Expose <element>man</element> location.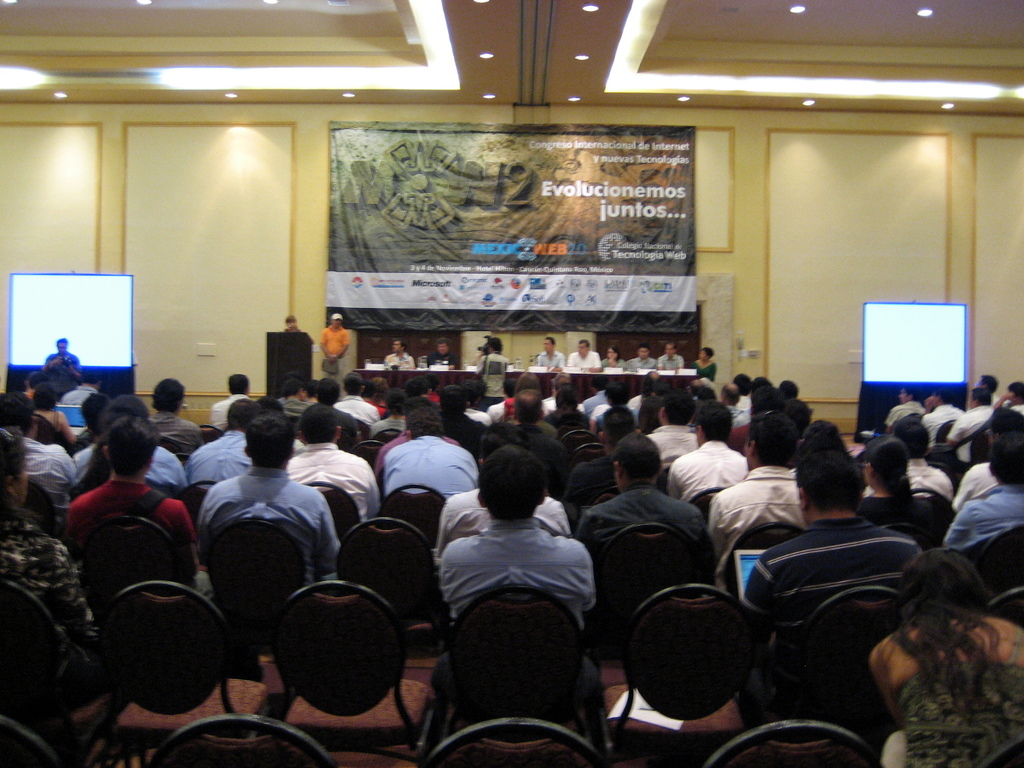
Exposed at [x1=669, y1=398, x2=748, y2=496].
